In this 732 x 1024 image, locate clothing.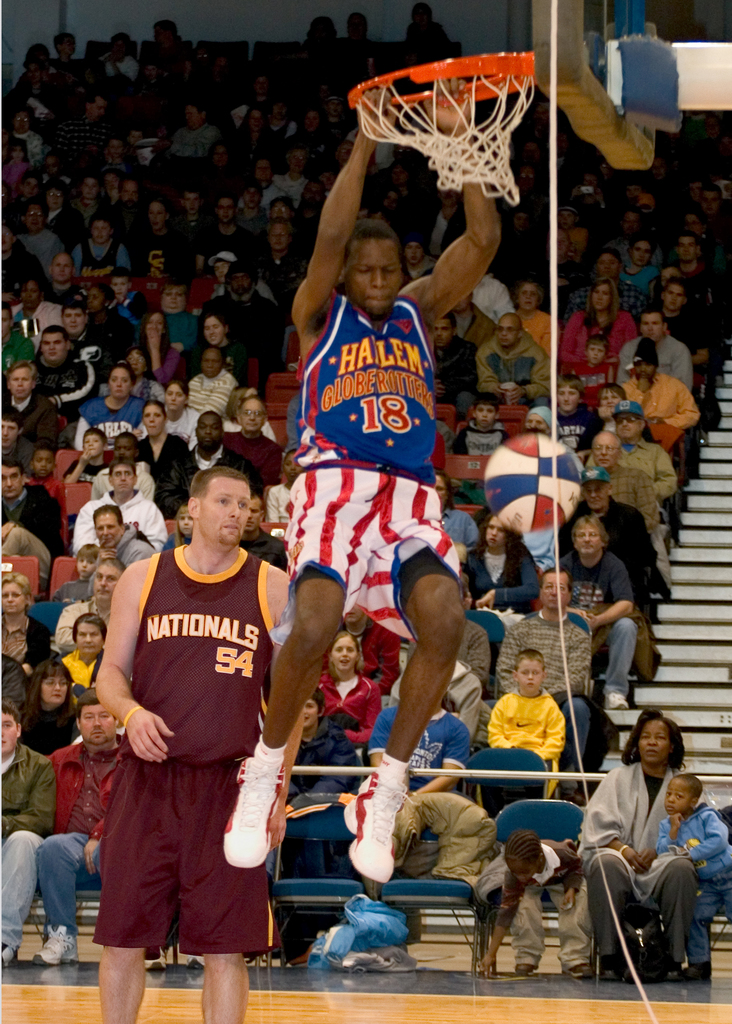
Bounding box: 202,291,284,366.
